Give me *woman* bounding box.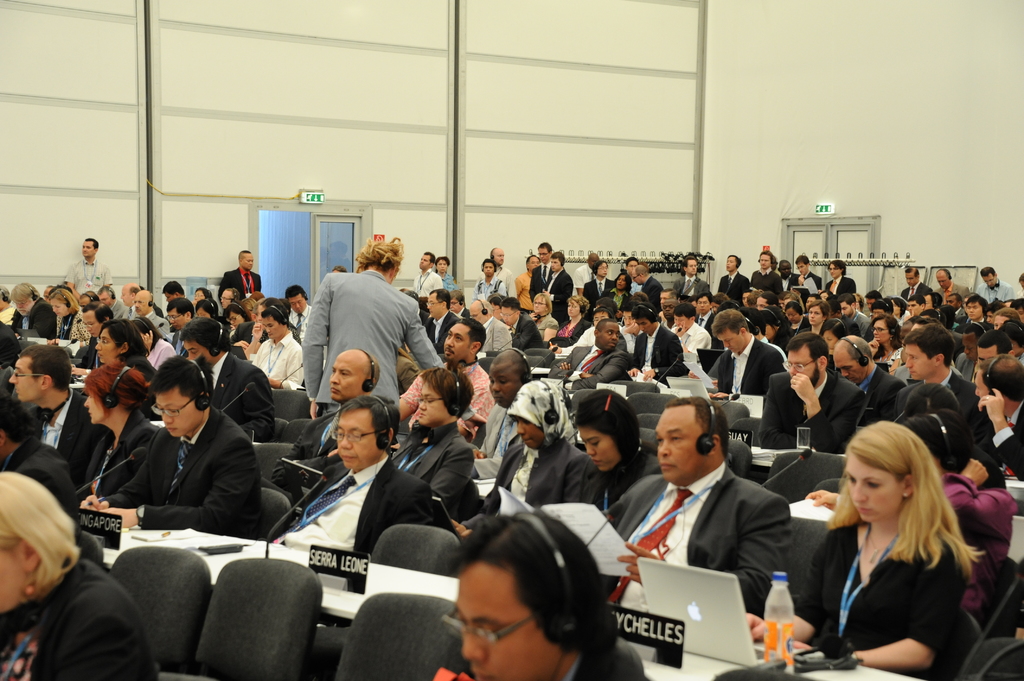
<bbox>2, 463, 159, 680</bbox>.
